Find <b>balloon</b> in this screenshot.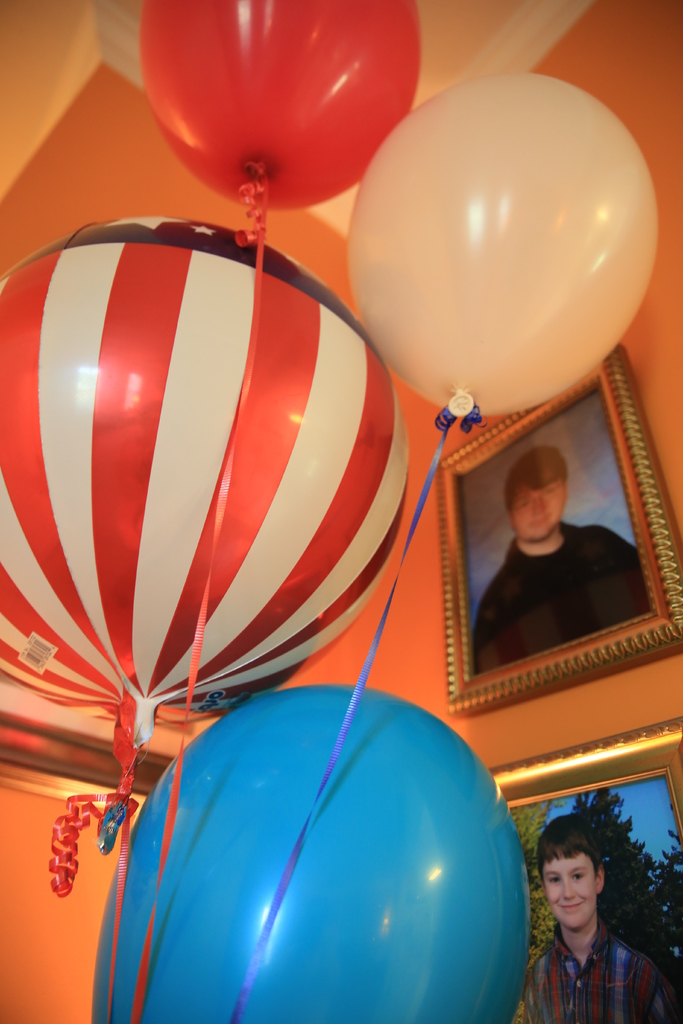
The bounding box for <b>balloon</b> is bbox=[346, 74, 658, 413].
